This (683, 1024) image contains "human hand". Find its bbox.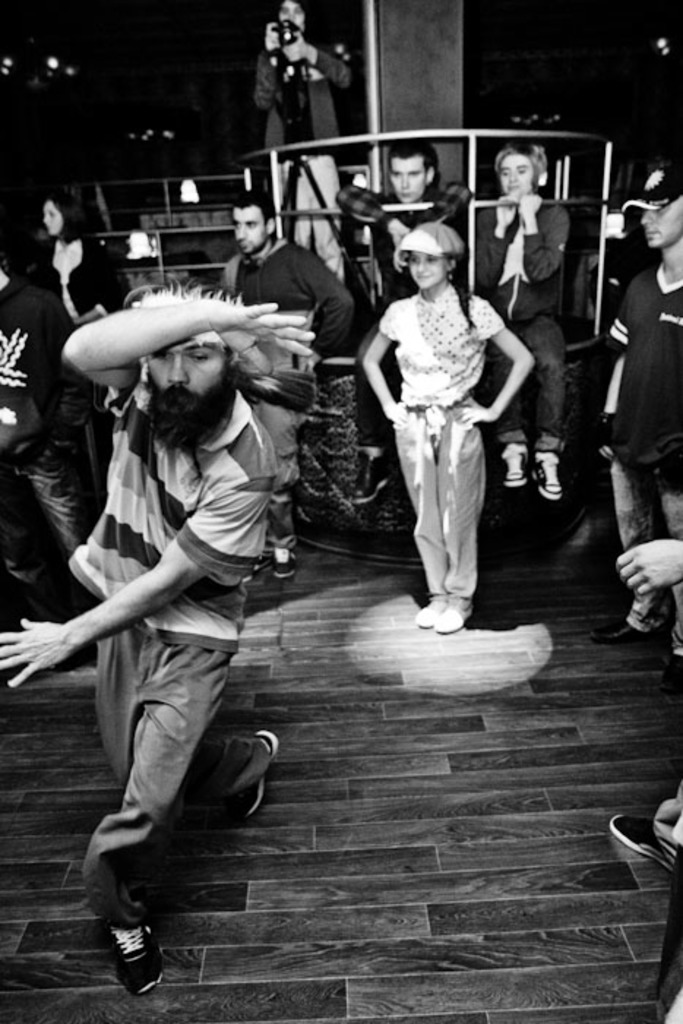
386:398:412:429.
